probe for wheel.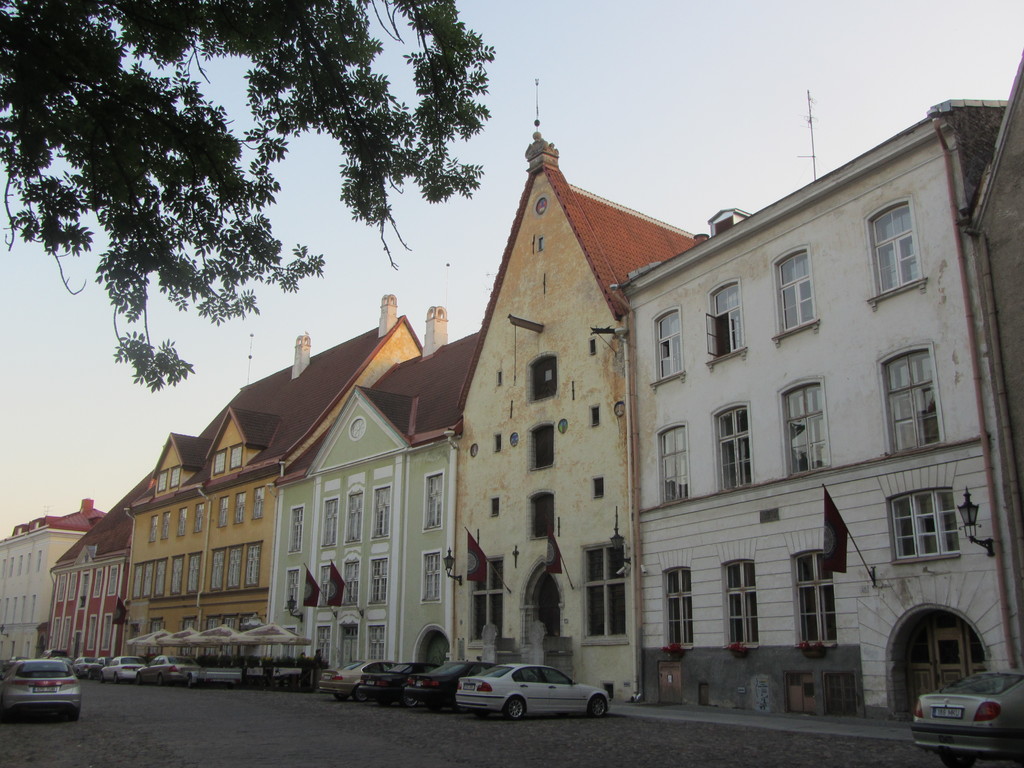
Probe result: (x1=86, y1=671, x2=94, y2=680).
